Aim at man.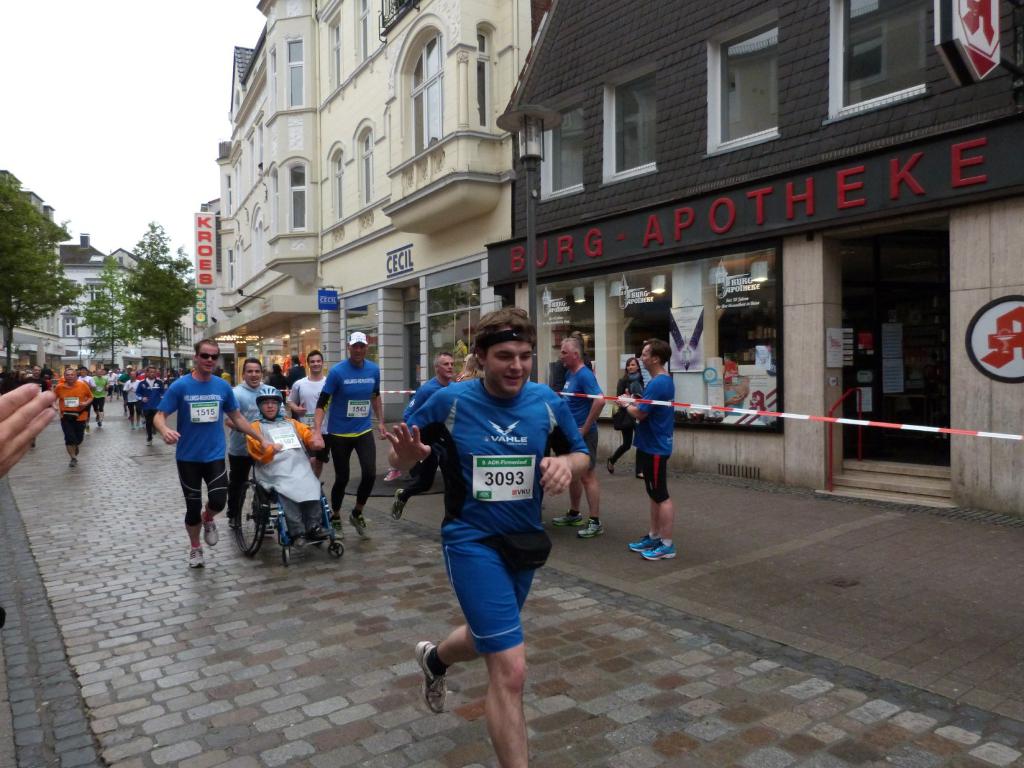
Aimed at rect(548, 332, 606, 537).
